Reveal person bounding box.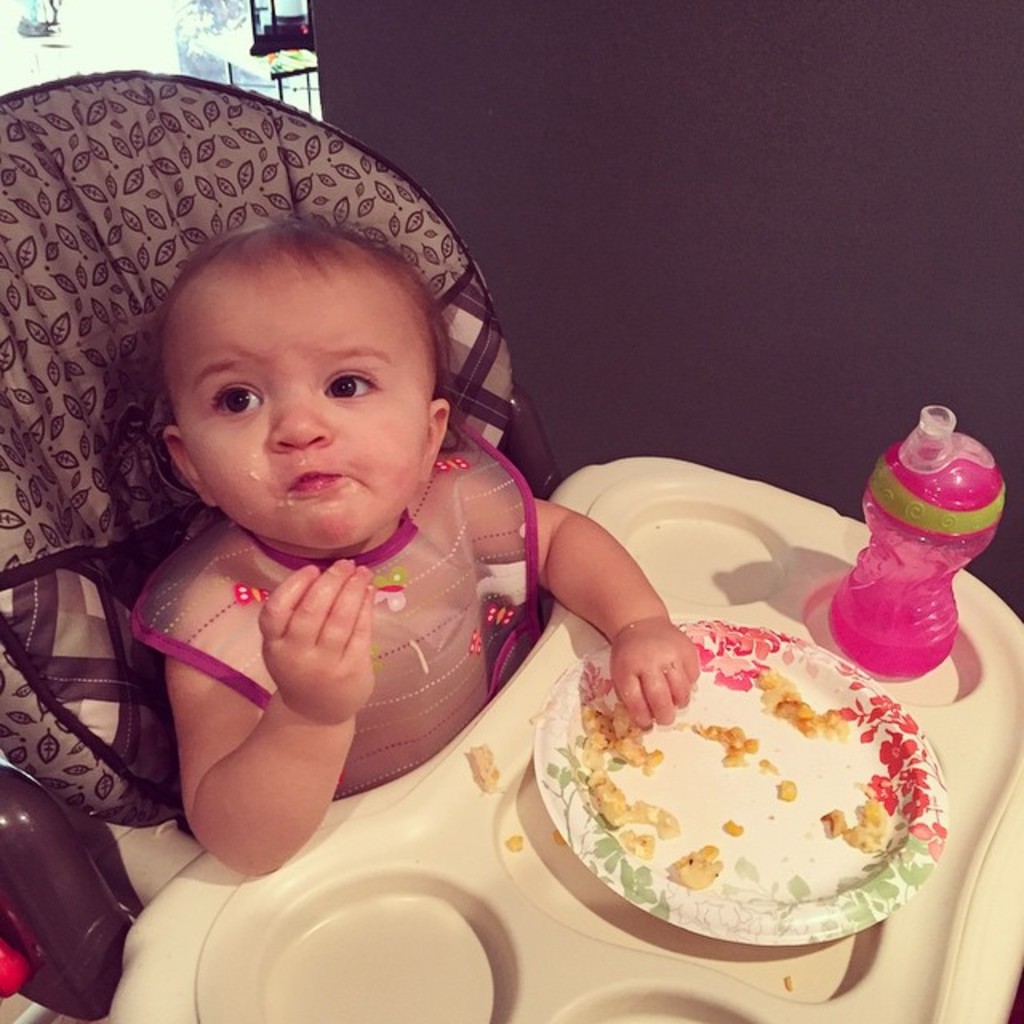
Revealed: detection(118, 240, 699, 891).
